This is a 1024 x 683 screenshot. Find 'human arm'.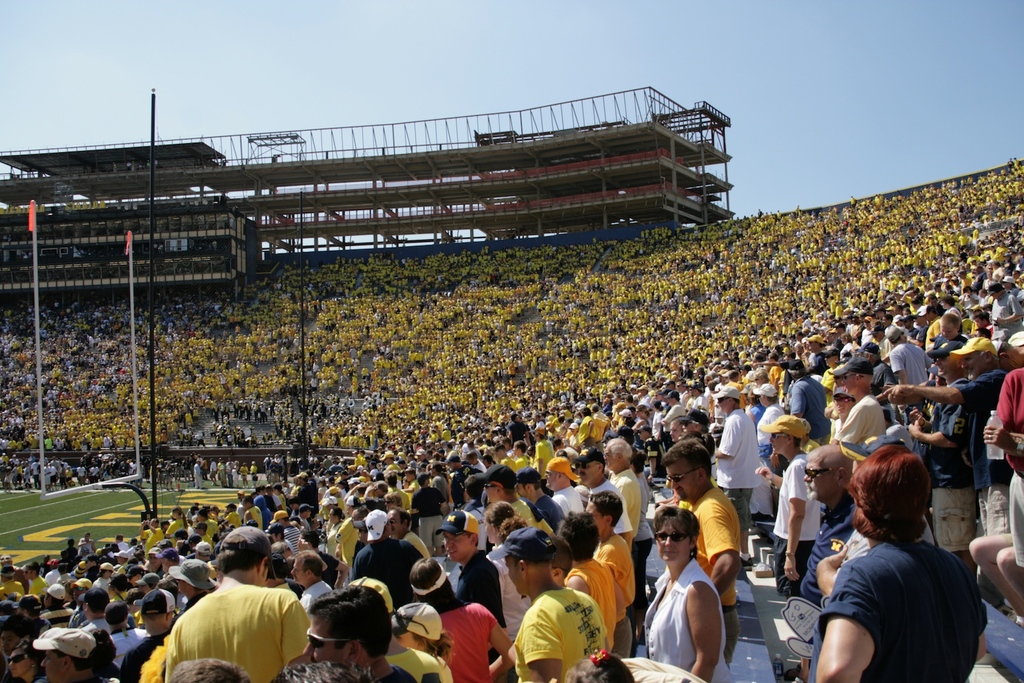
Bounding box: 479,602,513,680.
